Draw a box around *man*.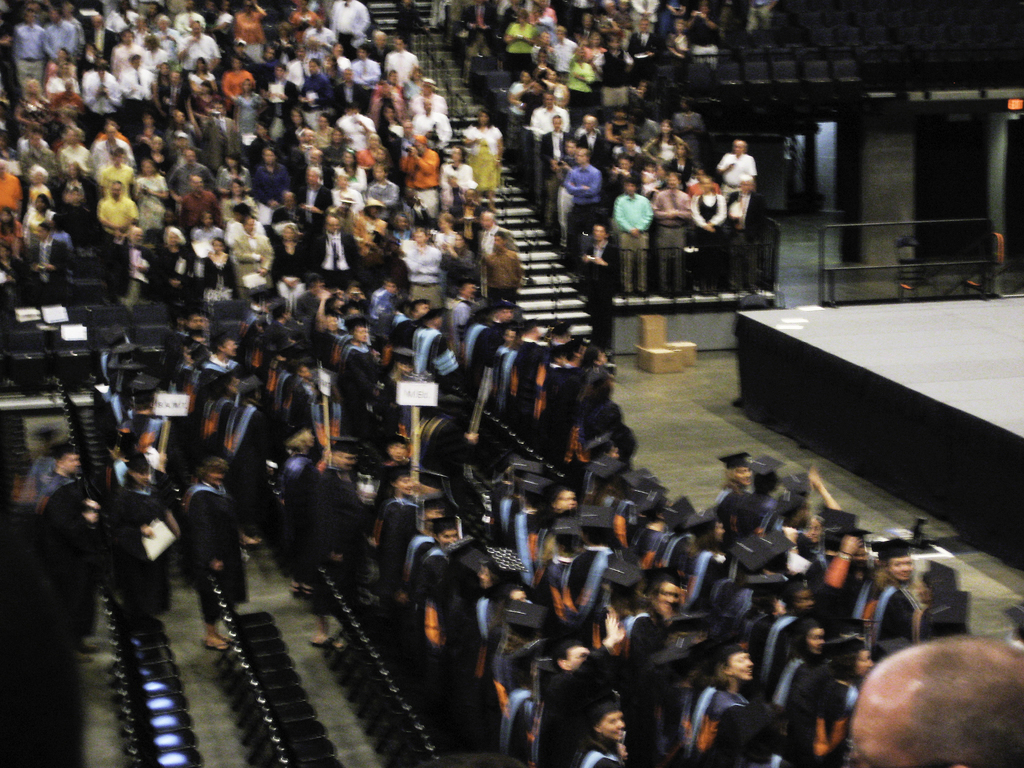
rect(558, 344, 588, 462).
